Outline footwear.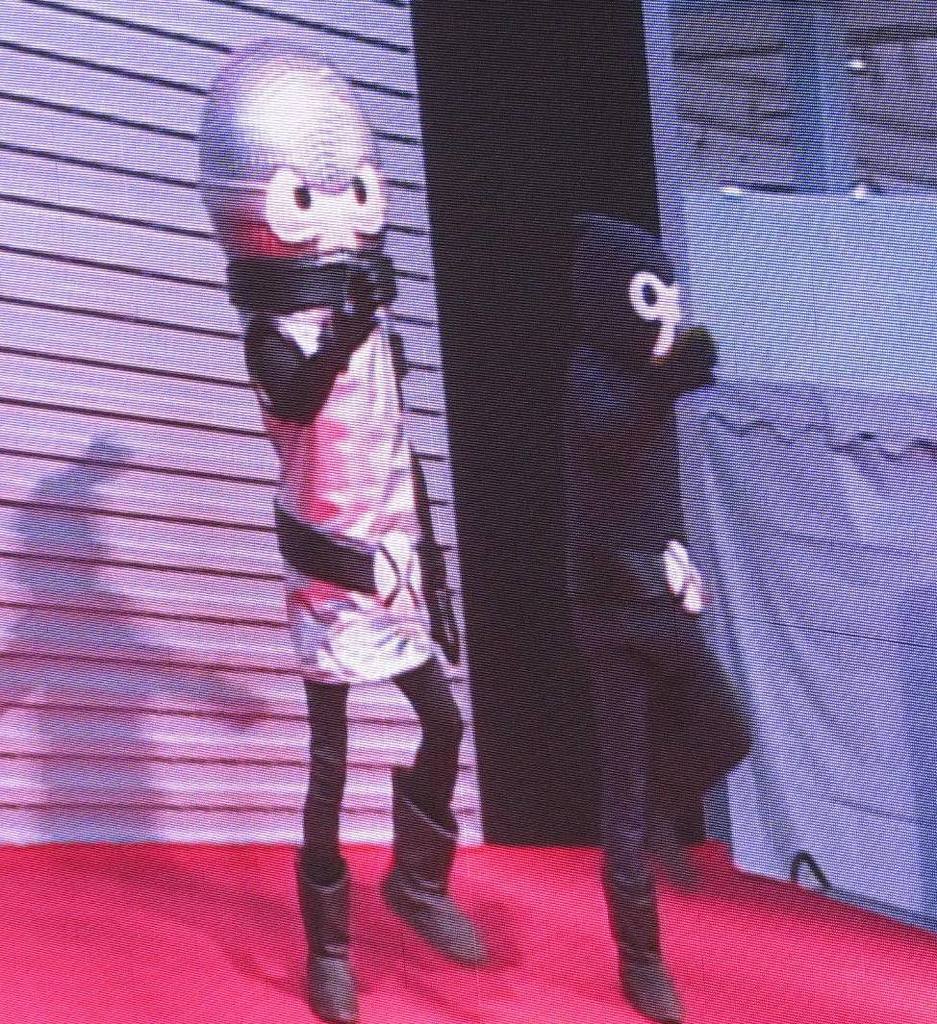
Outline: [left=385, top=758, right=485, bottom=974].
